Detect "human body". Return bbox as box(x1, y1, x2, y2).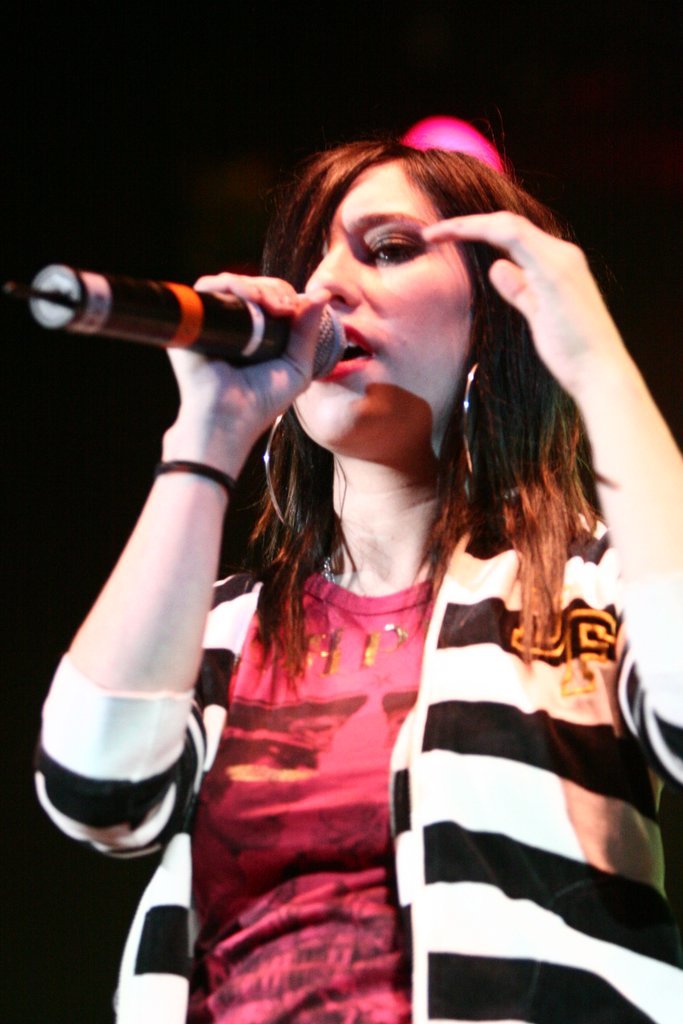
box(36, 161, 595, 1023).
